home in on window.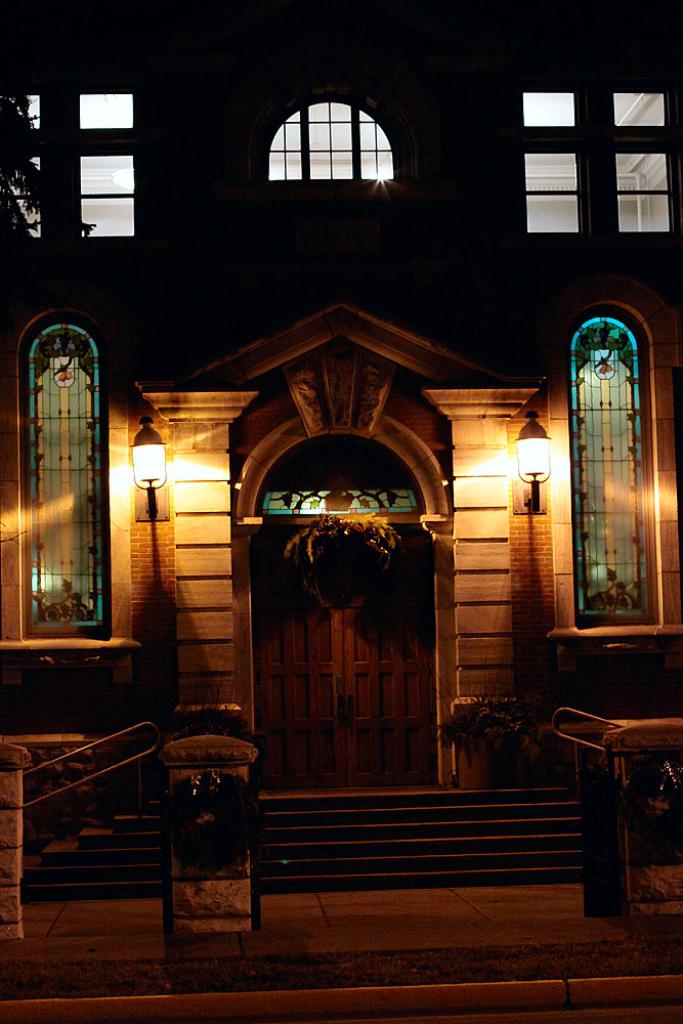
Homed in at crop(249, 81, 424, 191).
